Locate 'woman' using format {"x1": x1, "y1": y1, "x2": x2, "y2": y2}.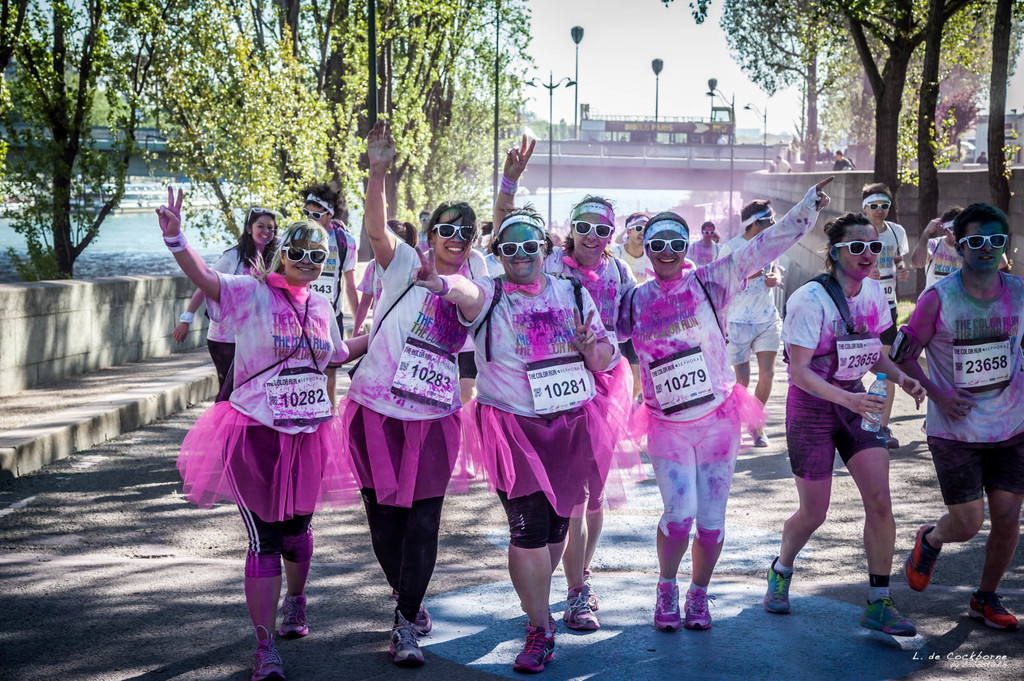
{"x1": 616, "y1": 176, "x2": 831, "y2": 635}.
